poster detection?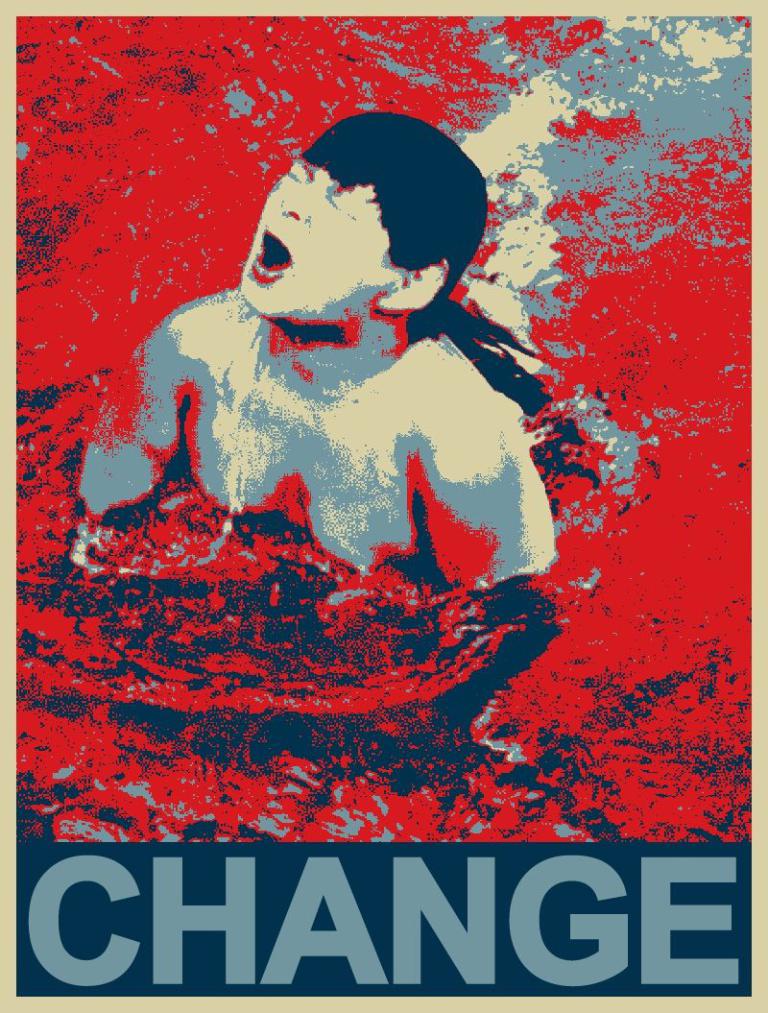
0,0,764,1012
